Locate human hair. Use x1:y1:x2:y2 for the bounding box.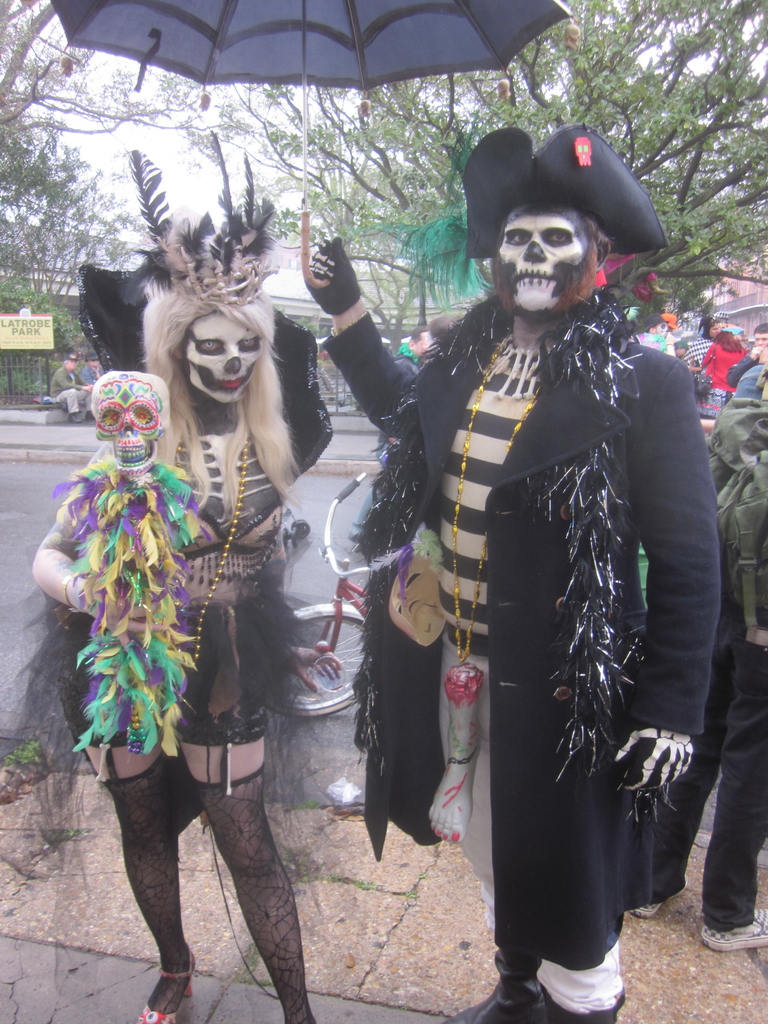
410:324:428:348.
